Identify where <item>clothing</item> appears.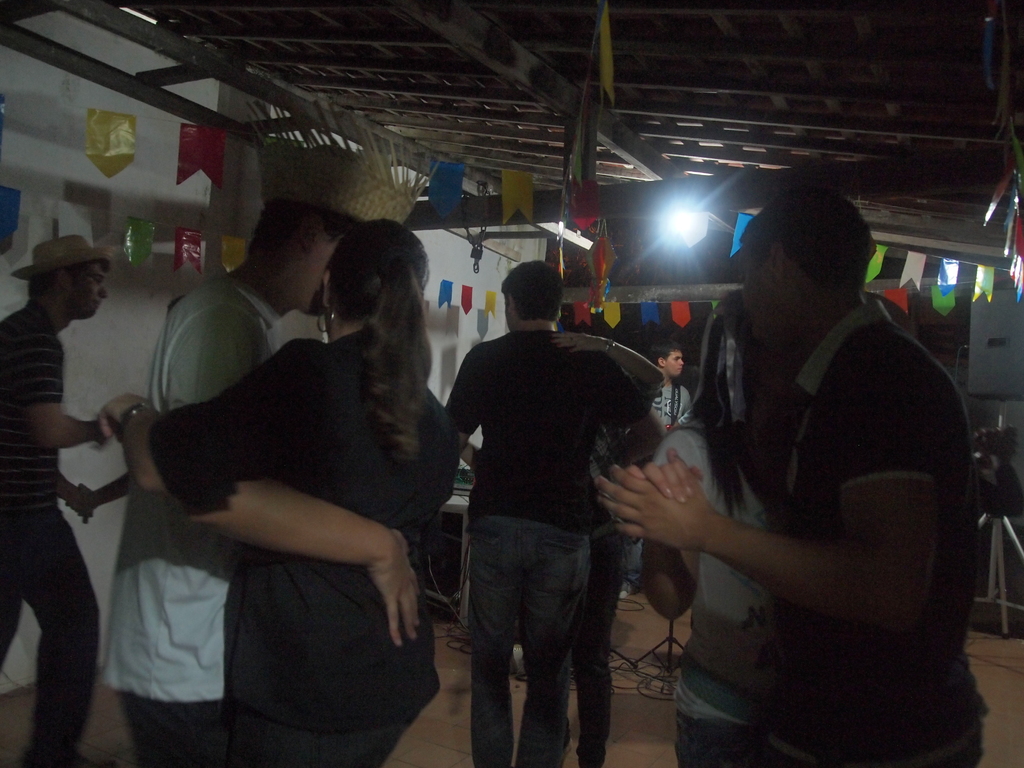
Appears at x1=96 y1=281 x2=276 y2=767.
